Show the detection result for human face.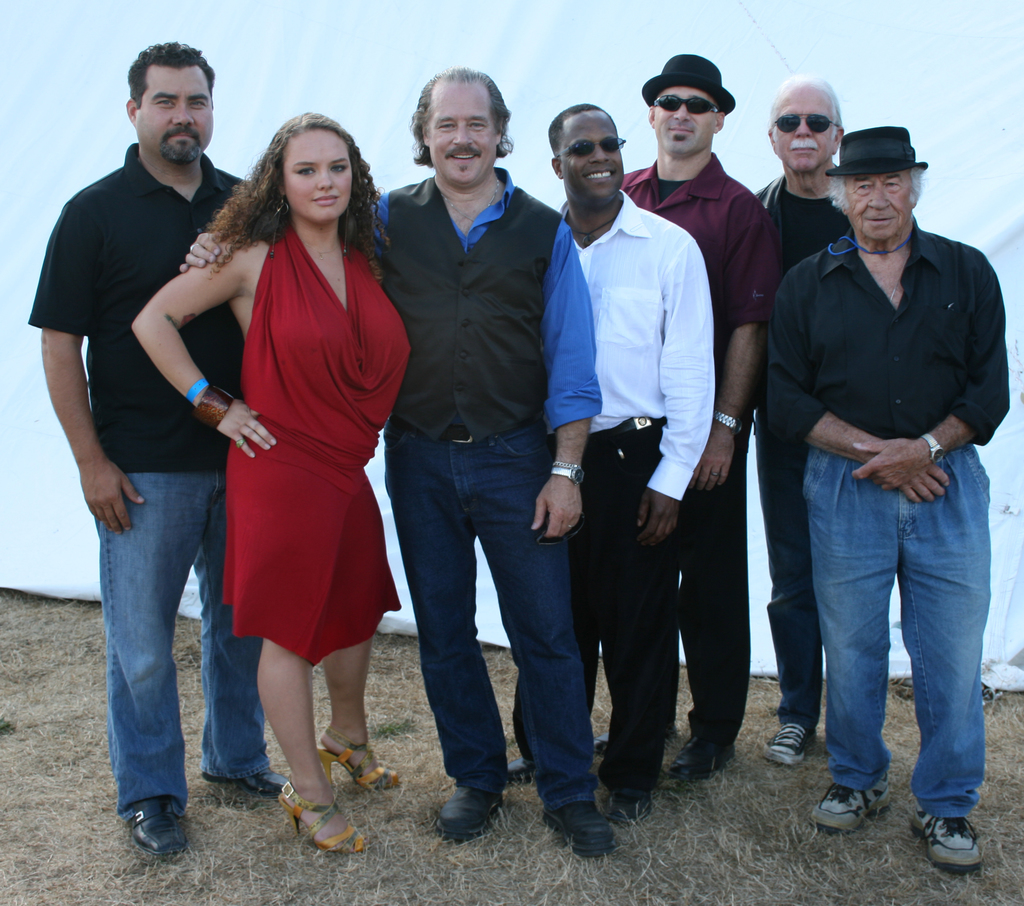
{"x1": 283, "y1": 129, "x2": 353, "y2": 224}.
